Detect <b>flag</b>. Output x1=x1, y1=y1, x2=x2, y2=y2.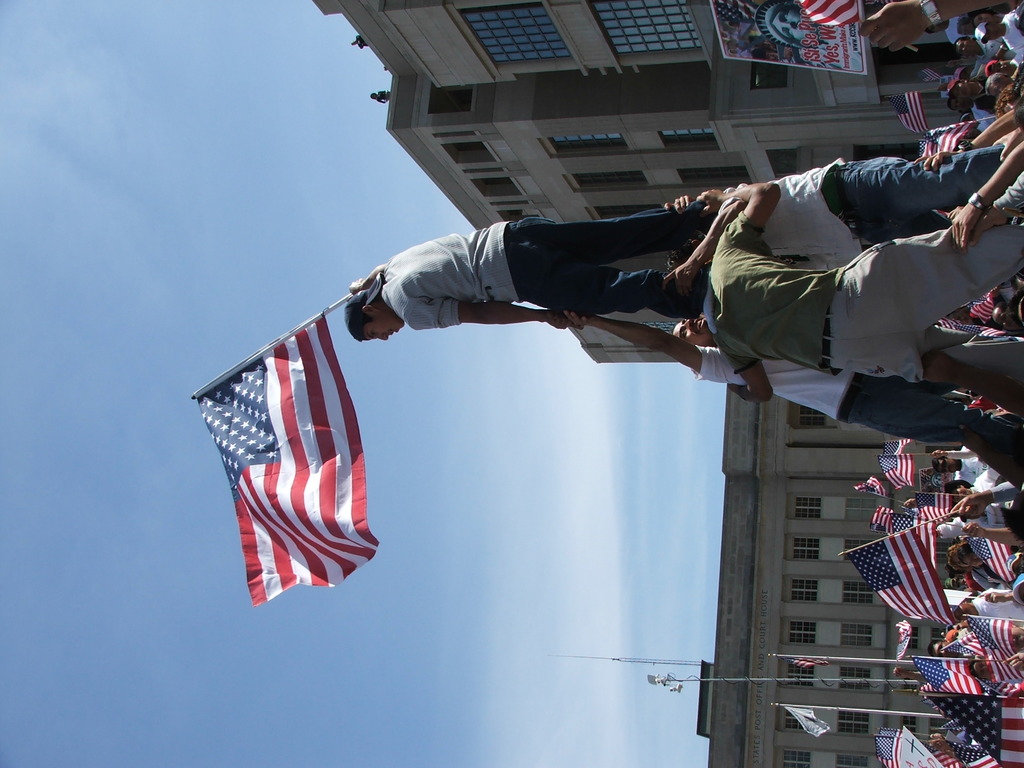
x1=977, y1=654, x2=1023, y2=699.
